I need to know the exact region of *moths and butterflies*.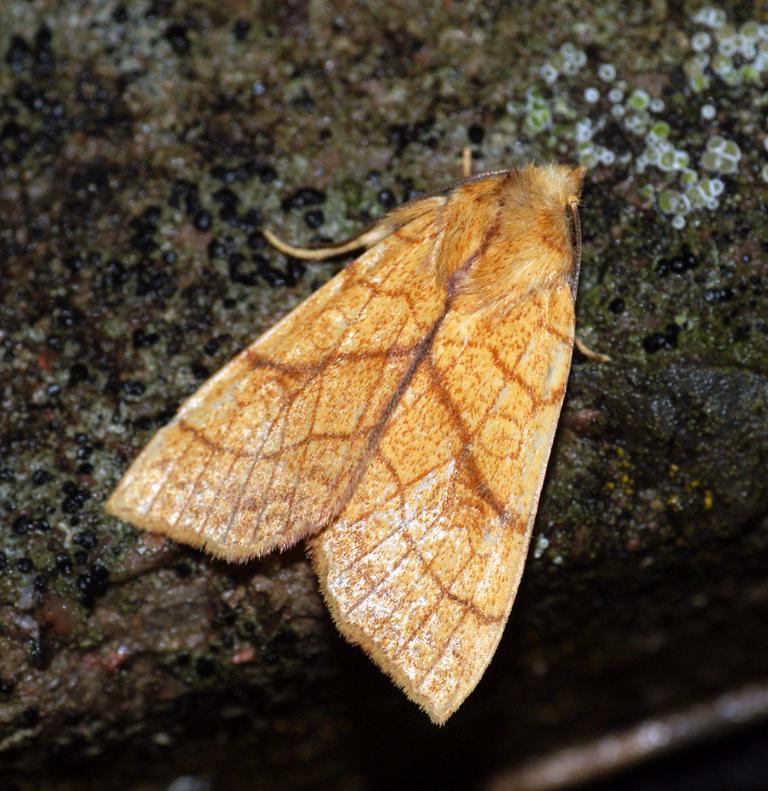
Region: 104,141,621,731.
